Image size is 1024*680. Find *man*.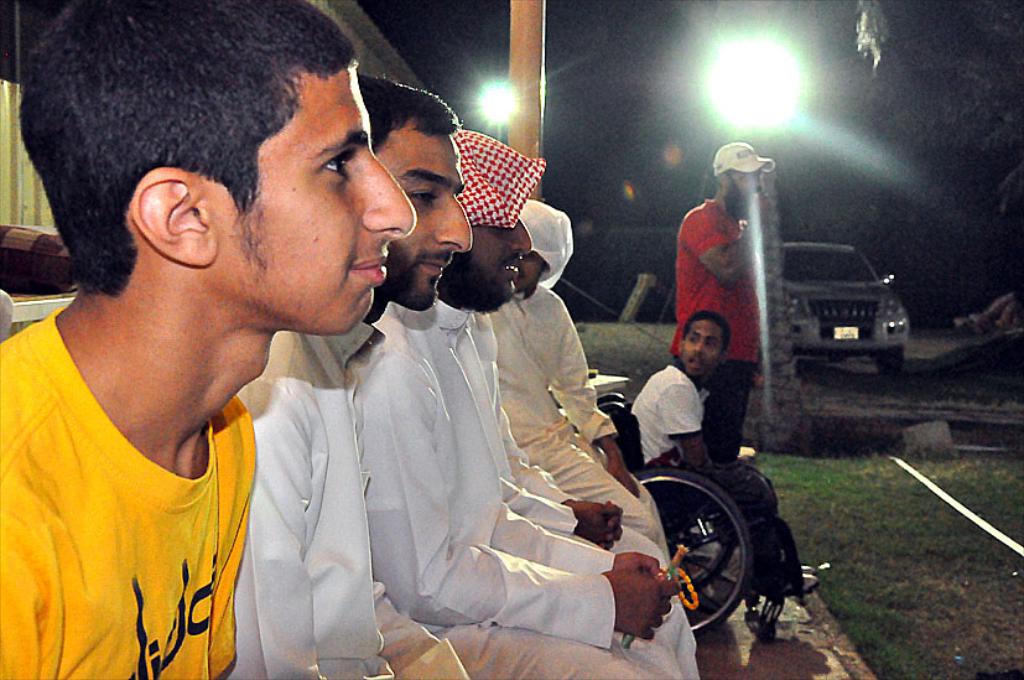
locate(635, 326, 821, 607).
